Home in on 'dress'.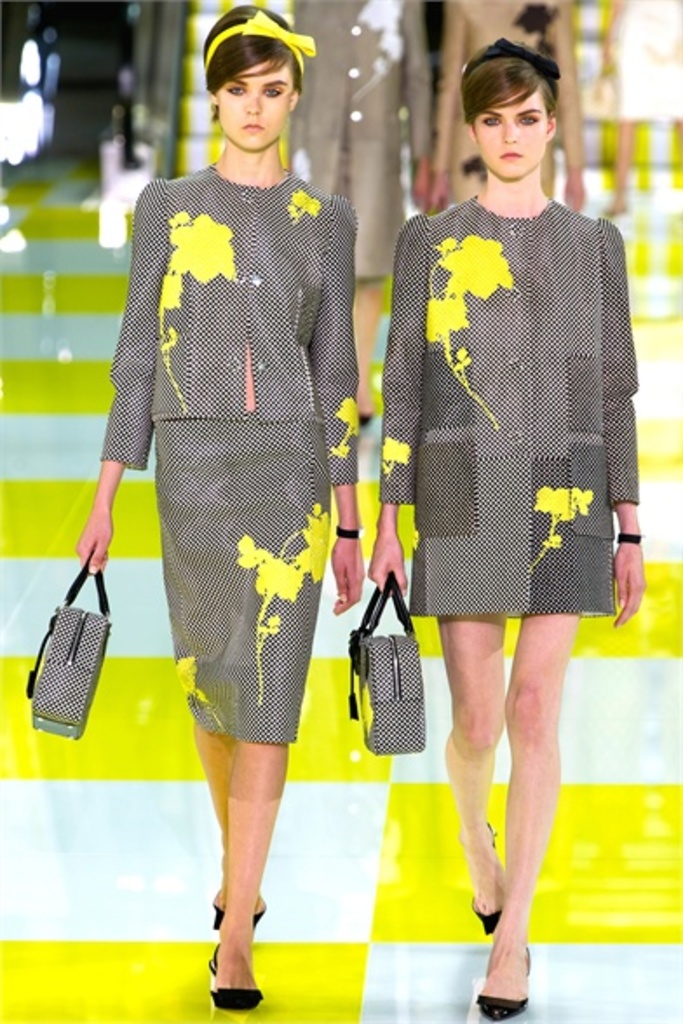
Homed in at select_region(376, 202, 639, 622).
